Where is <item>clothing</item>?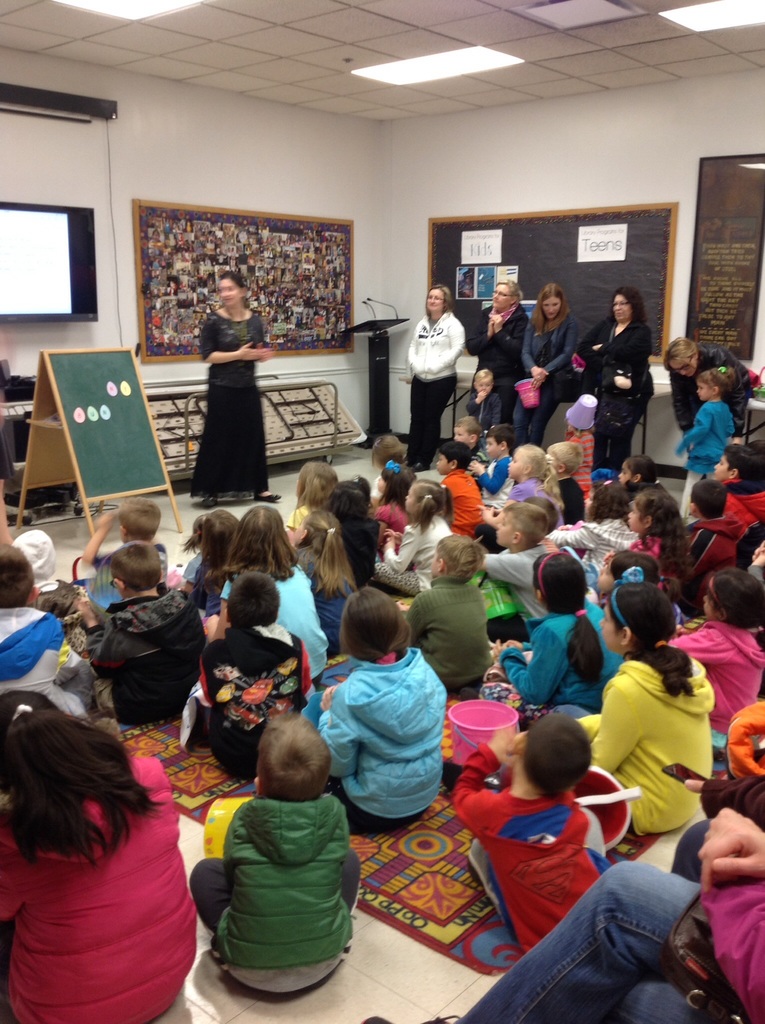
197:759:368:1002.
